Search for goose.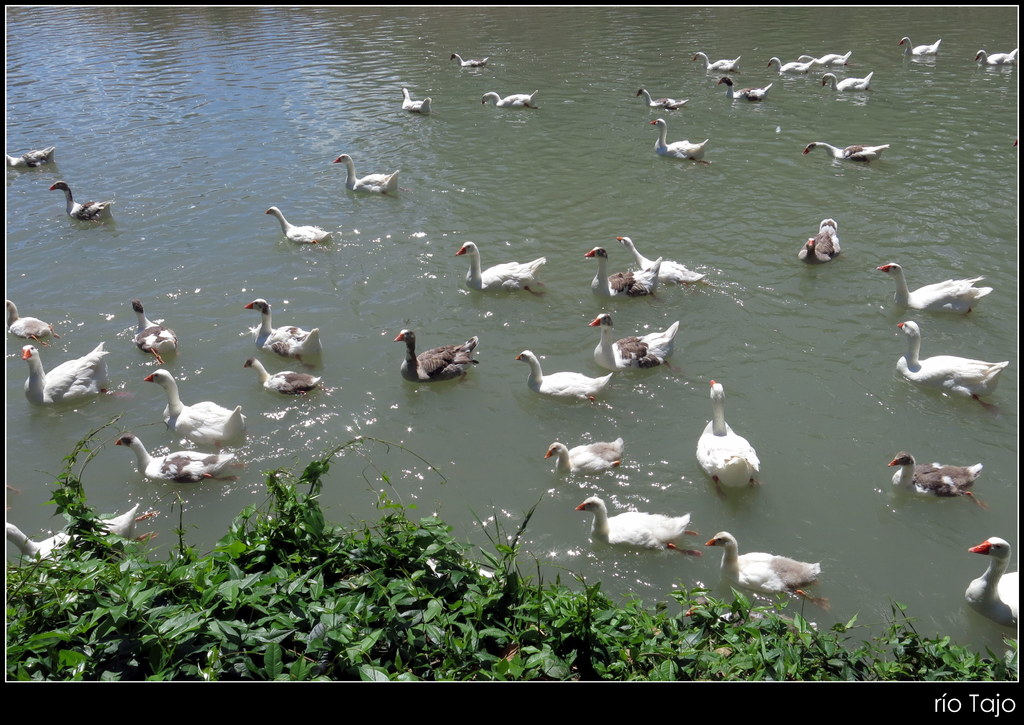
Found at (451, 51, 488, 73).
